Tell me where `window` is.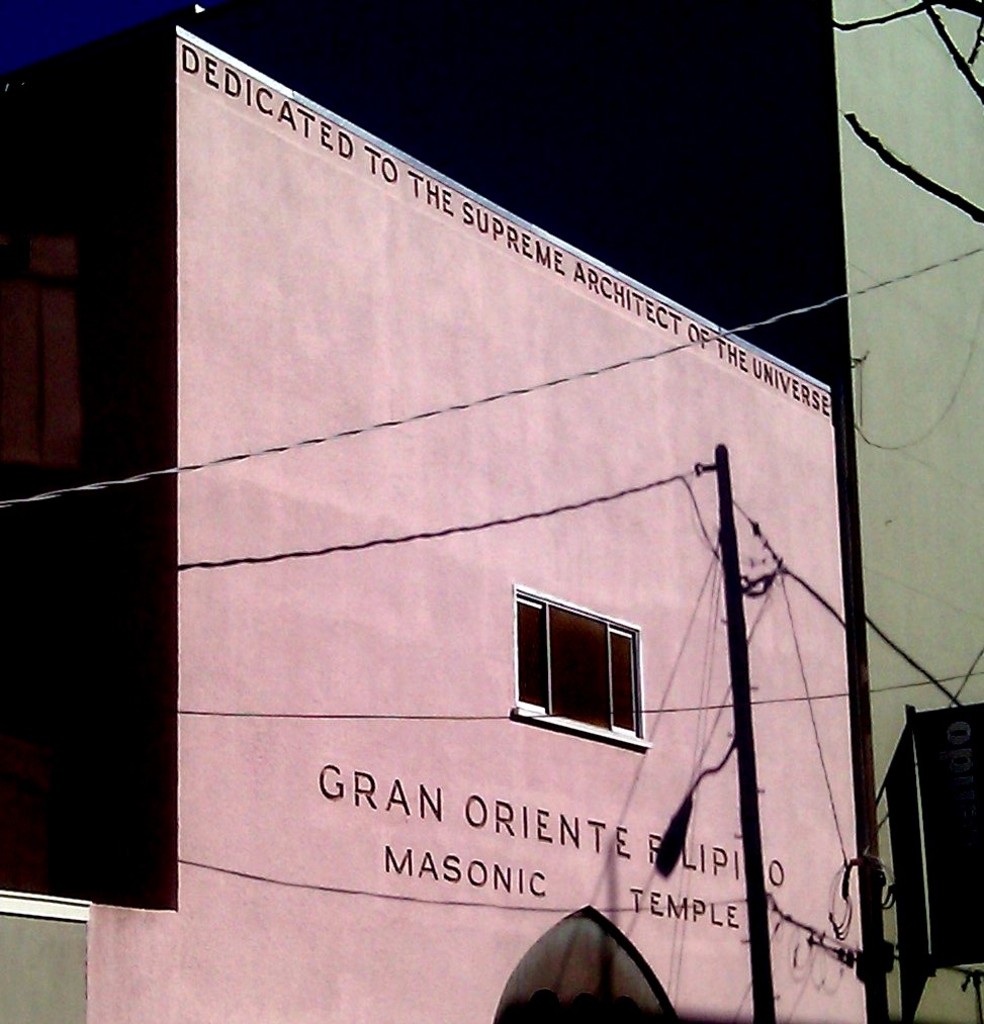
`window` is at [x1=908, y1=703, x2=983, y2=980].
